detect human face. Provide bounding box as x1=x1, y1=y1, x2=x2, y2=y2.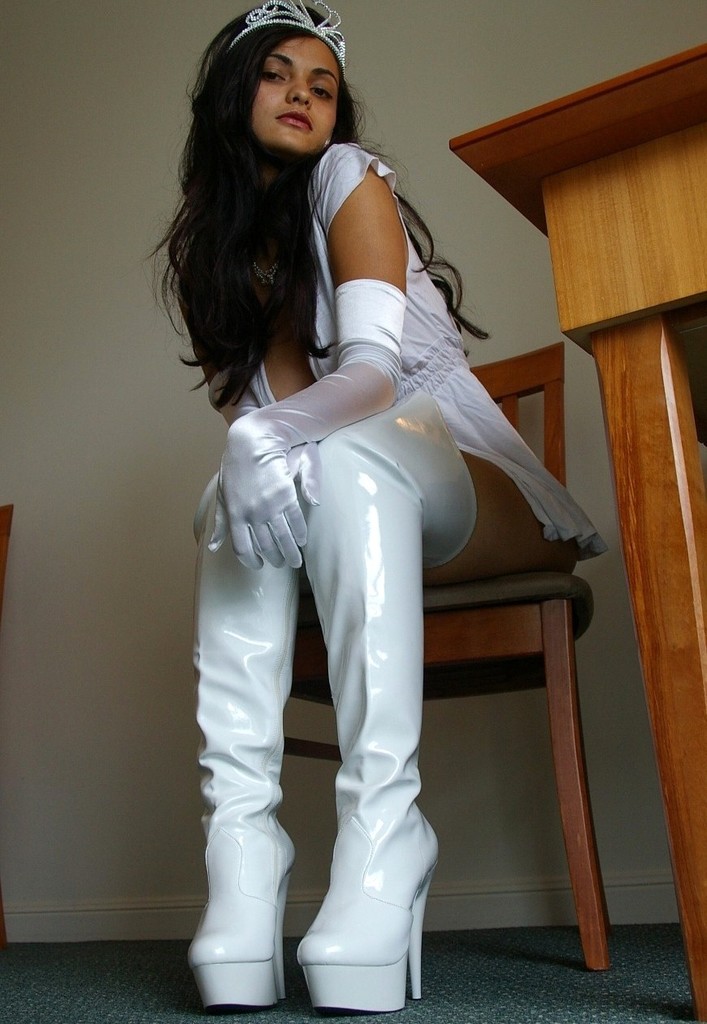
x1=254, y1=36, x2=345, y2=159.
